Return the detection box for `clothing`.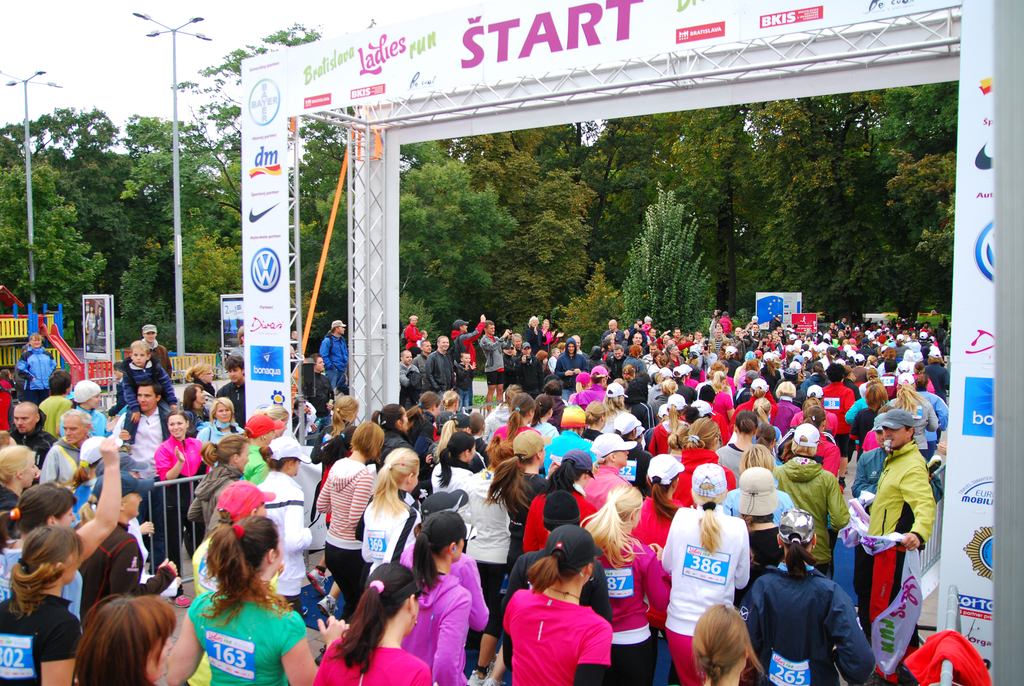
<bbox>716, 437, 751, 482</bbox>.
